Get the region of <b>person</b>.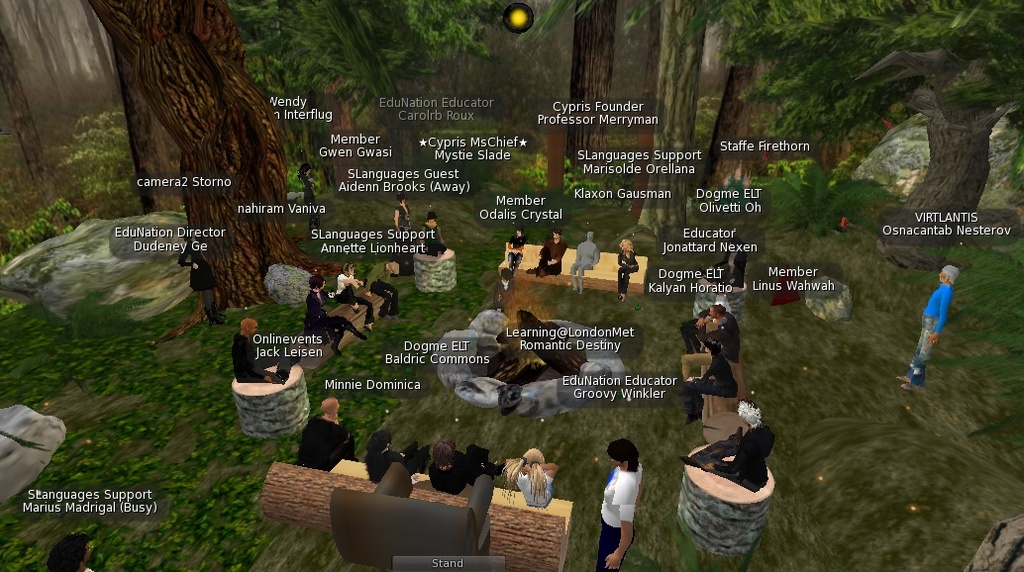
detection(685, 407, 765, 492).
